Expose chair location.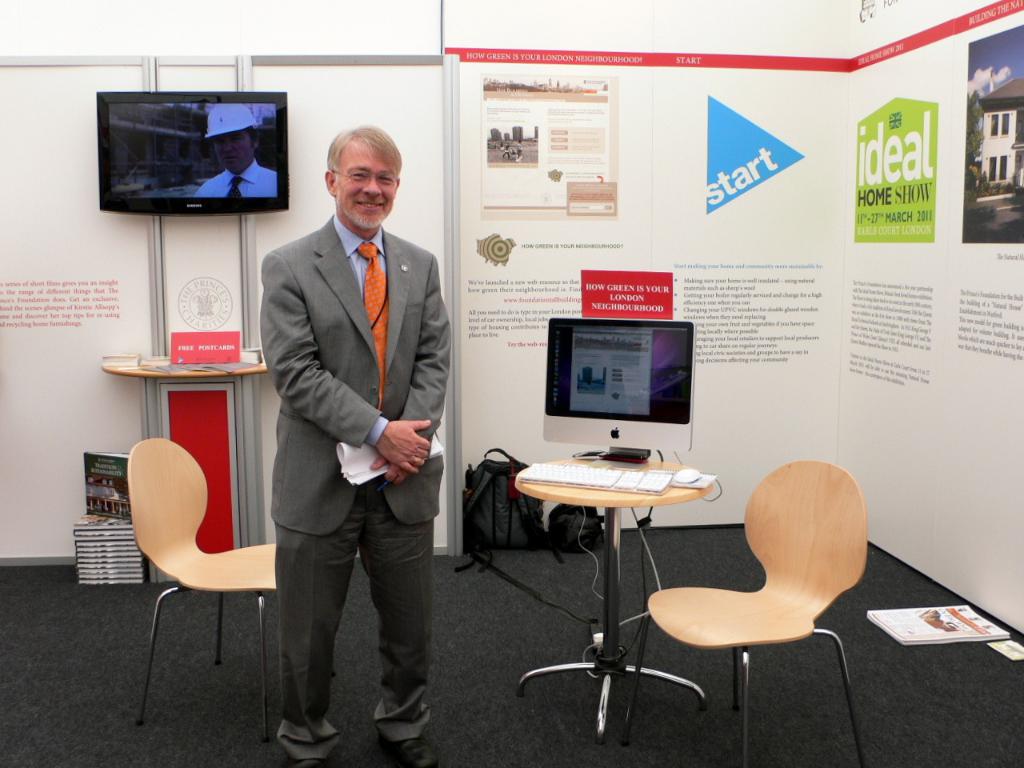
Exposed at 135,441,289,739.
